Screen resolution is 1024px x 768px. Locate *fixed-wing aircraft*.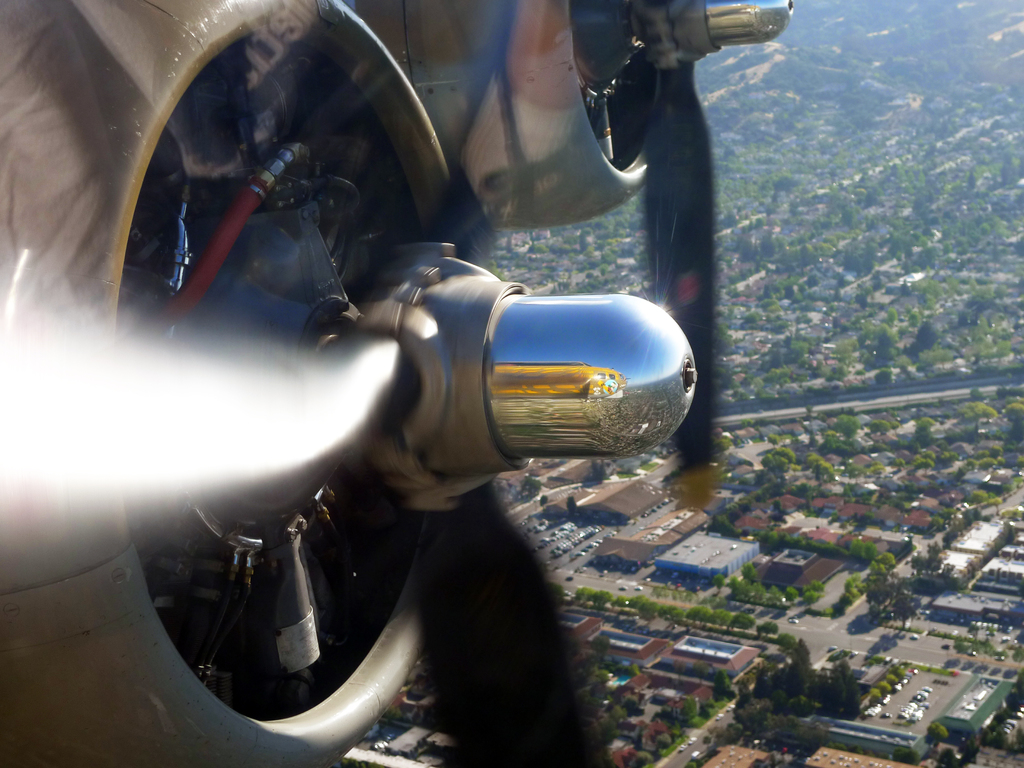
{"x1": 0, "y1": 3, "x2": 797, "y2": 765}.
